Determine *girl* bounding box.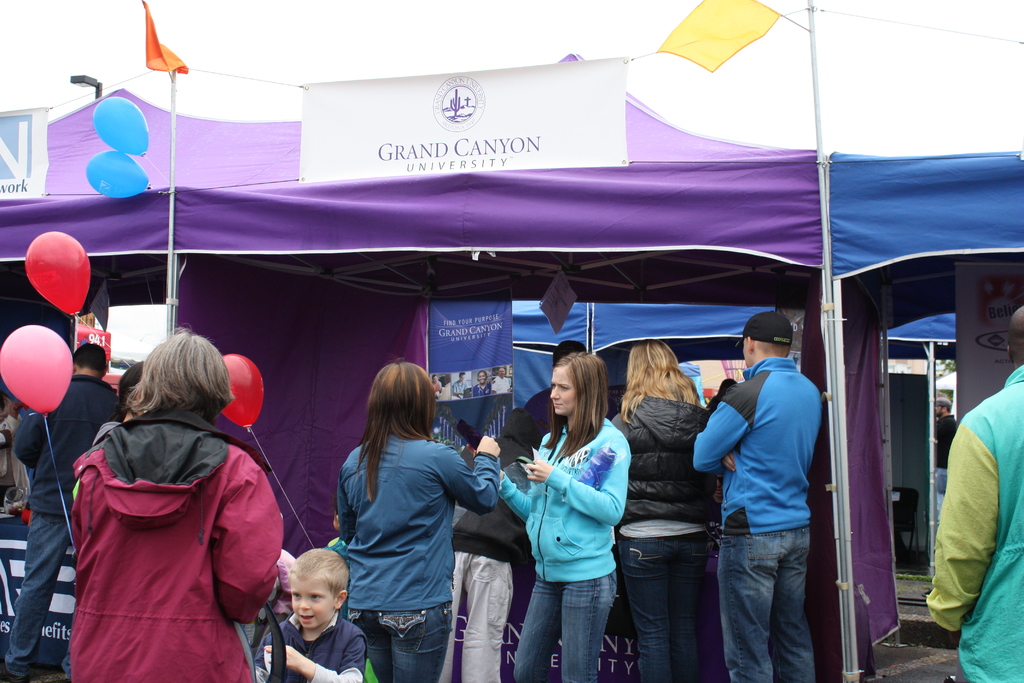
Determined: box=[612, 340, 718, 682].
